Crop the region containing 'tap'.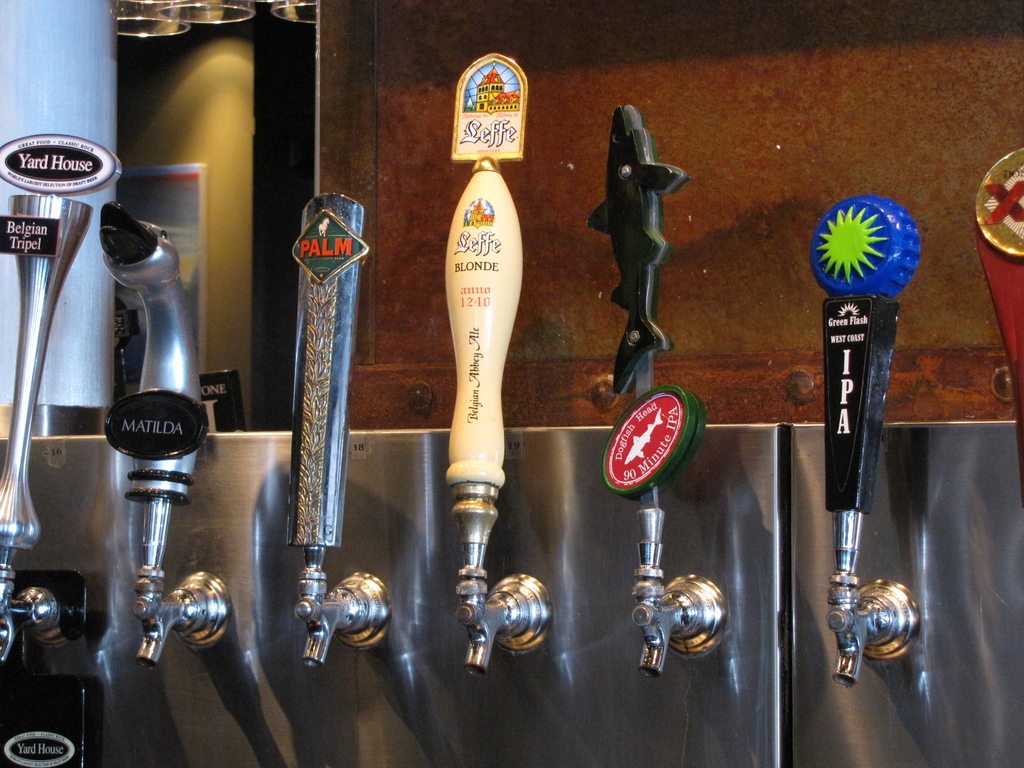
Crop region: box(580, 94, 732, 685).
